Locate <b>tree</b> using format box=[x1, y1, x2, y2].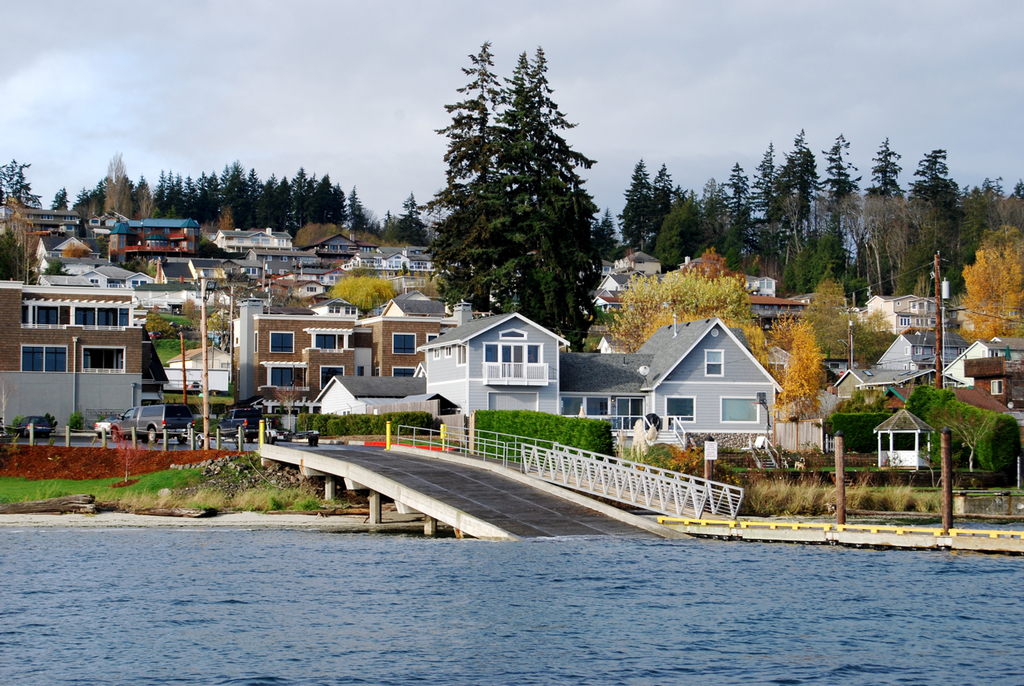
box=[863, 118, 906, 199].
